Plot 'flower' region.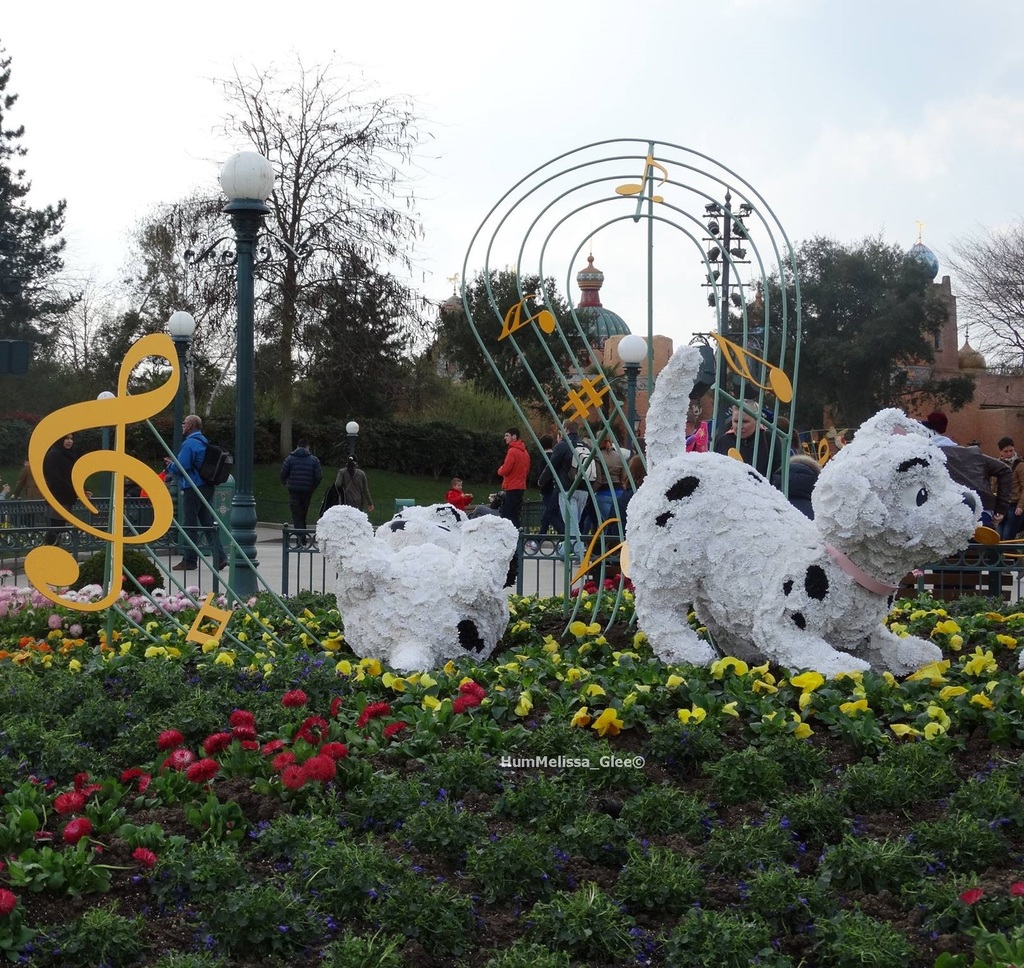
Plotted at [129, 841, 161, 869].
